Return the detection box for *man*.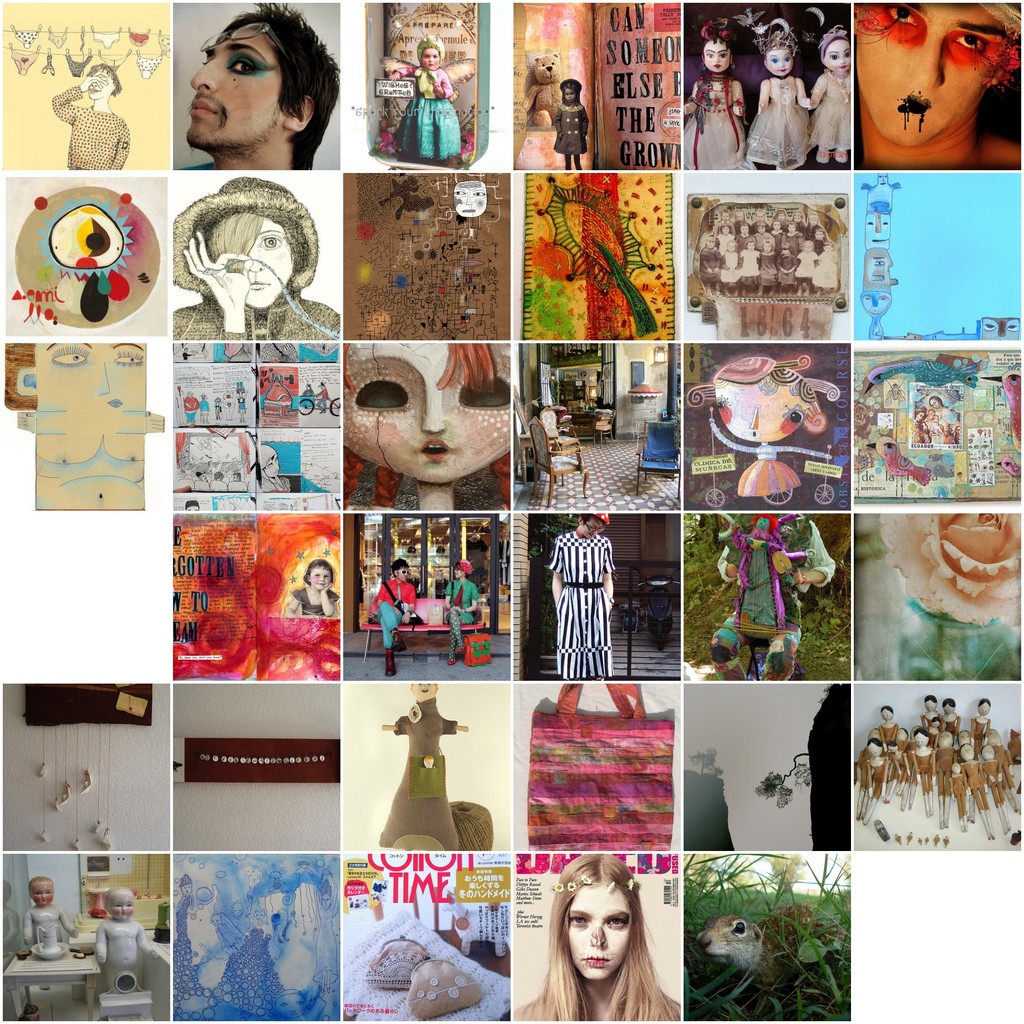
174,1,338,168.
